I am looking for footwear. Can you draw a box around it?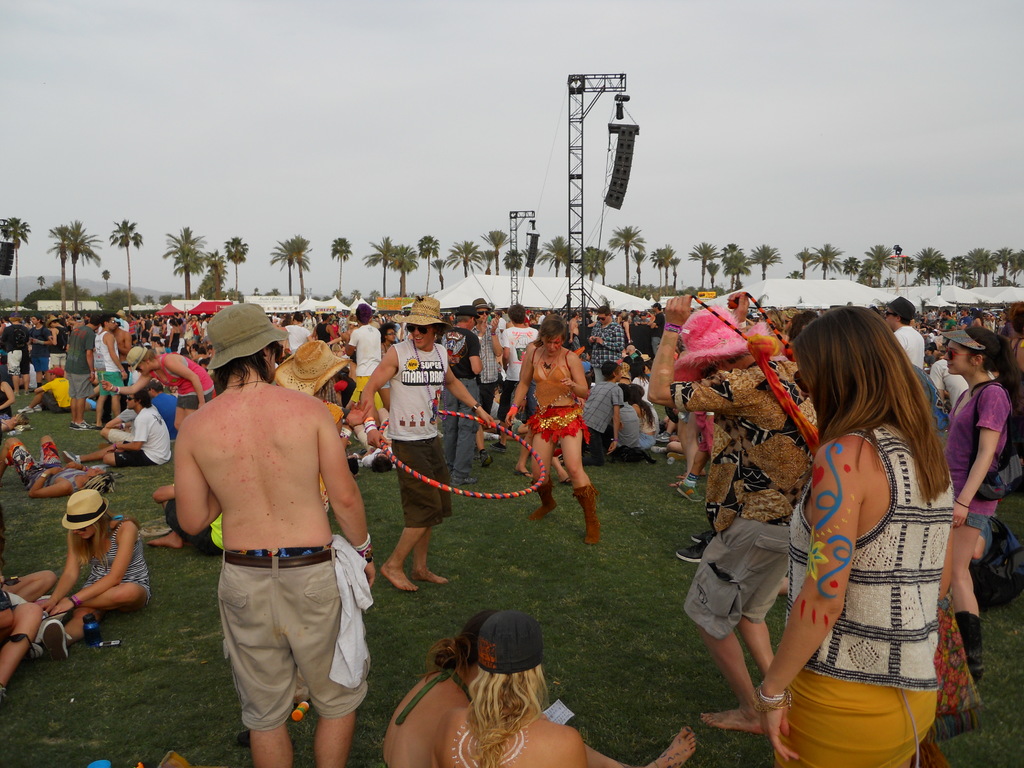
Sure, the bounding box is l=530, t=480, r=562, b=525.
